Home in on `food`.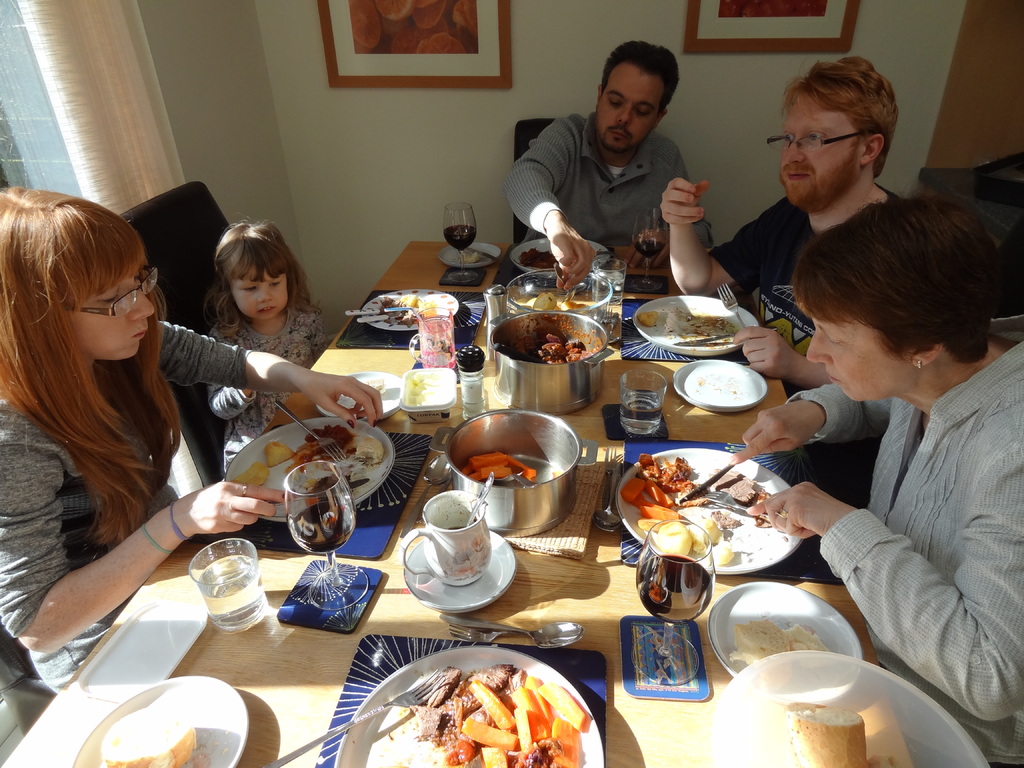
Homed in at {"x1": 513, "y1": 232, "x2": 605, "y2": 277}.
